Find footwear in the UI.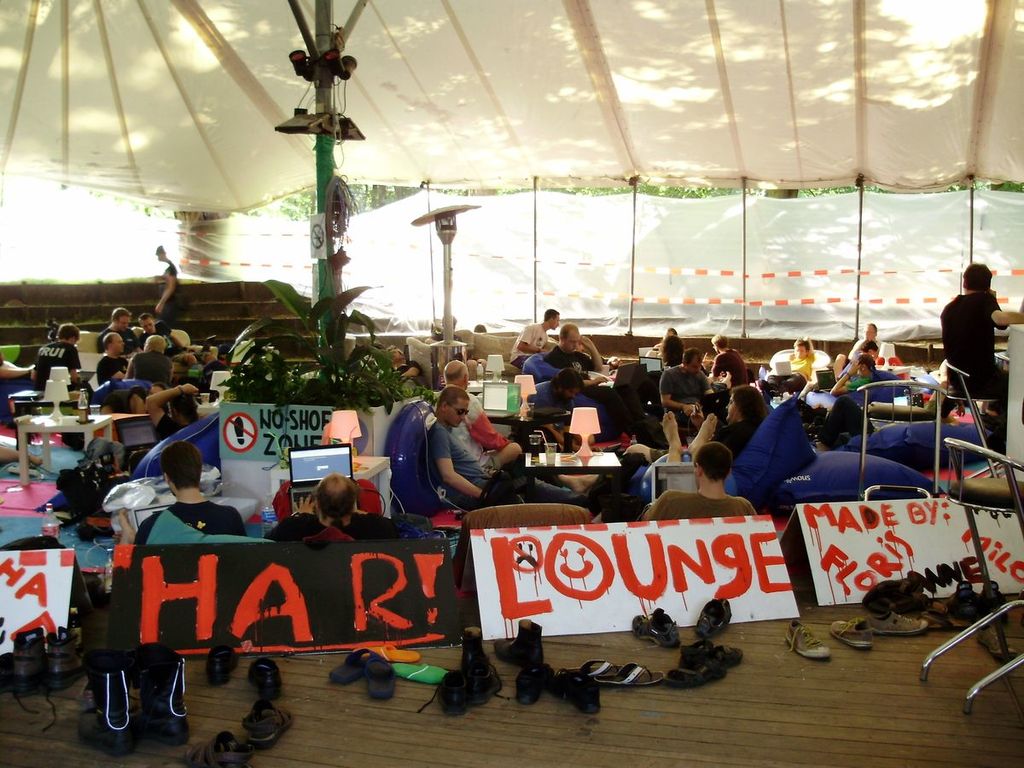
UI element at rect(466, 629, 502, 707).
